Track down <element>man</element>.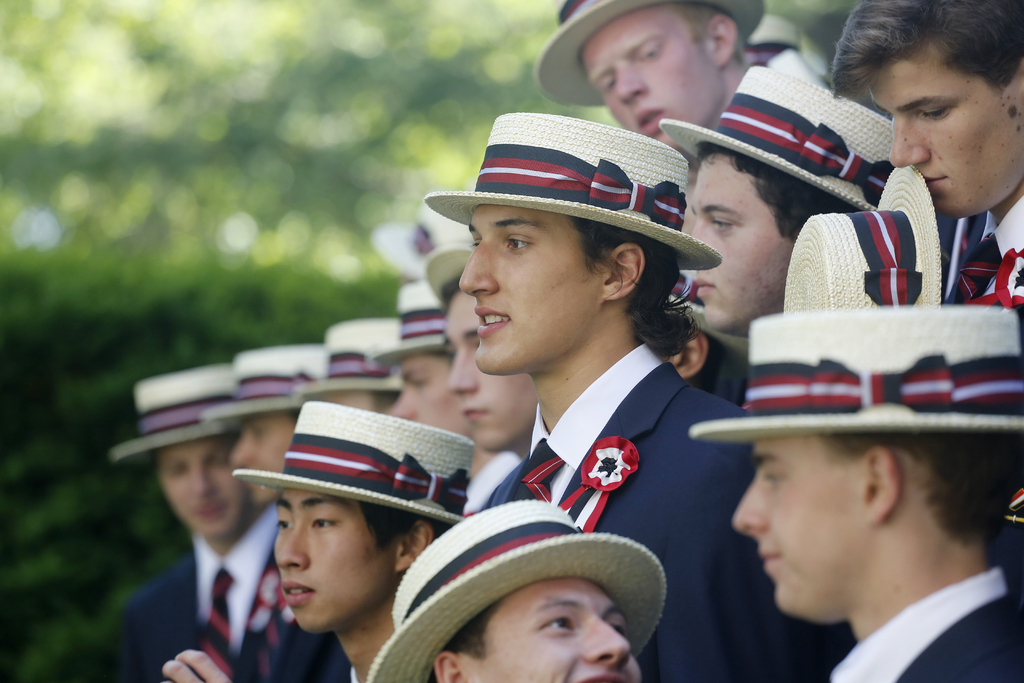
Tracked to [104,379,286,682].
